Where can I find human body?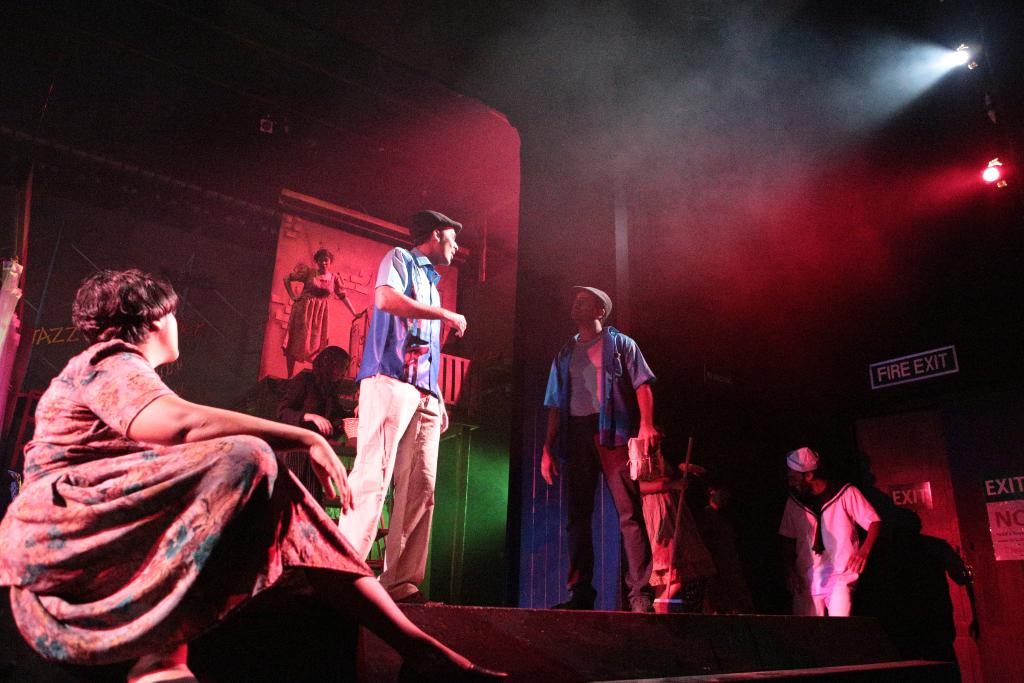
You can find it at 0,255,365,664.
